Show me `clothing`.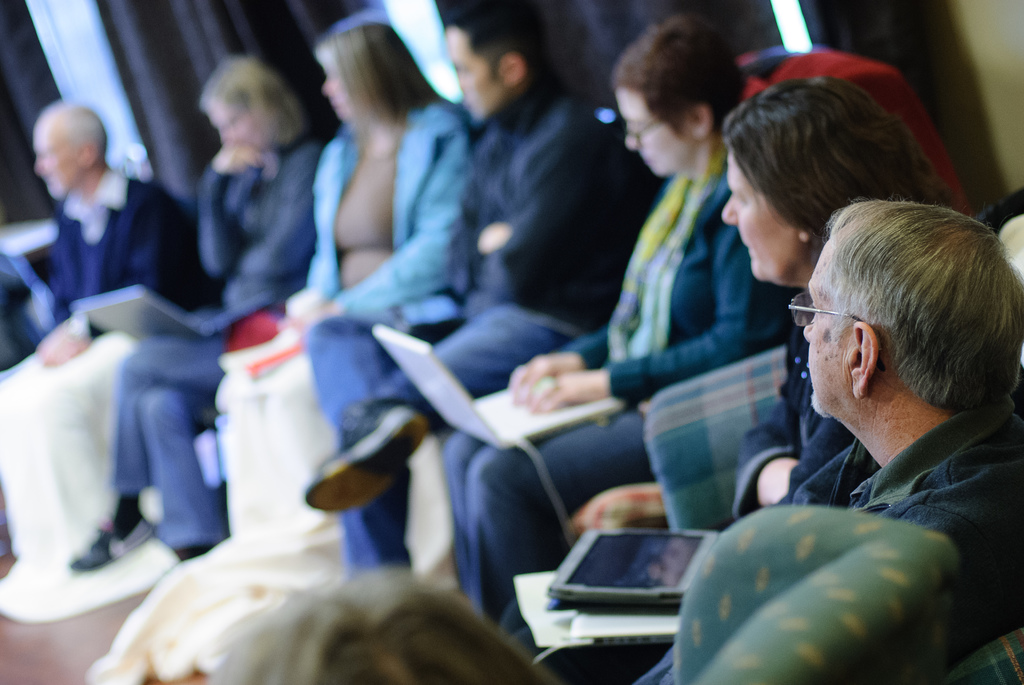
`clothing` is here: (109, 138, 322, 554).
